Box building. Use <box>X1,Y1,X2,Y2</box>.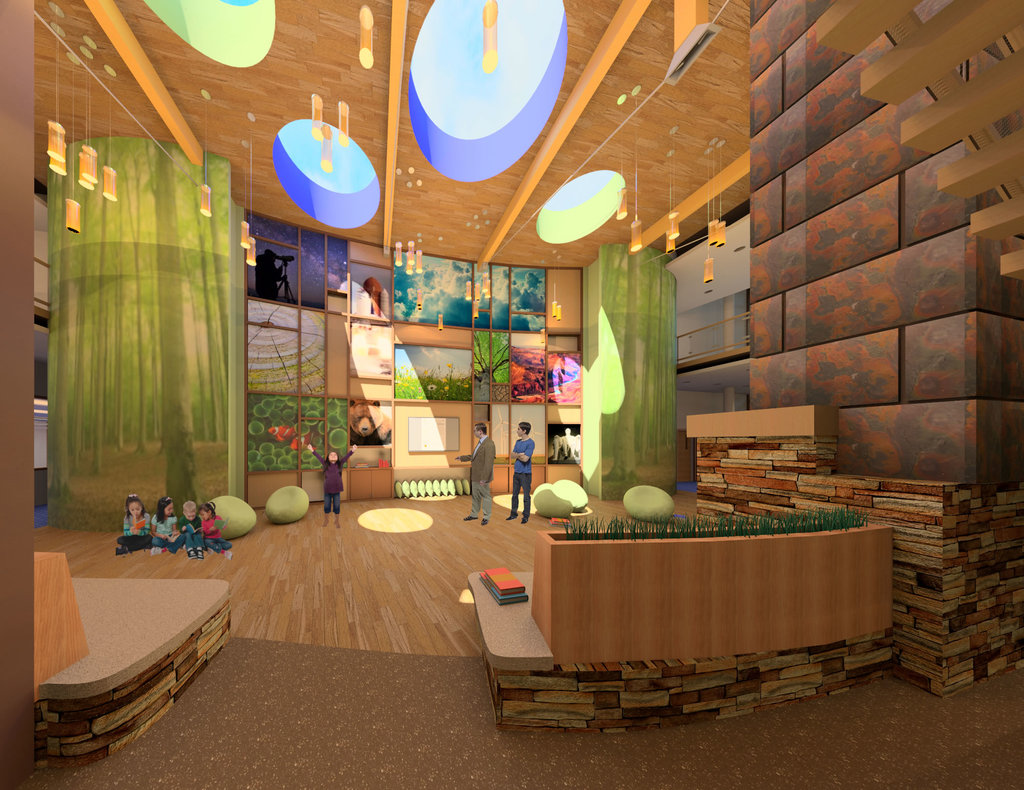
<box>0,0,1023,789</box>.
